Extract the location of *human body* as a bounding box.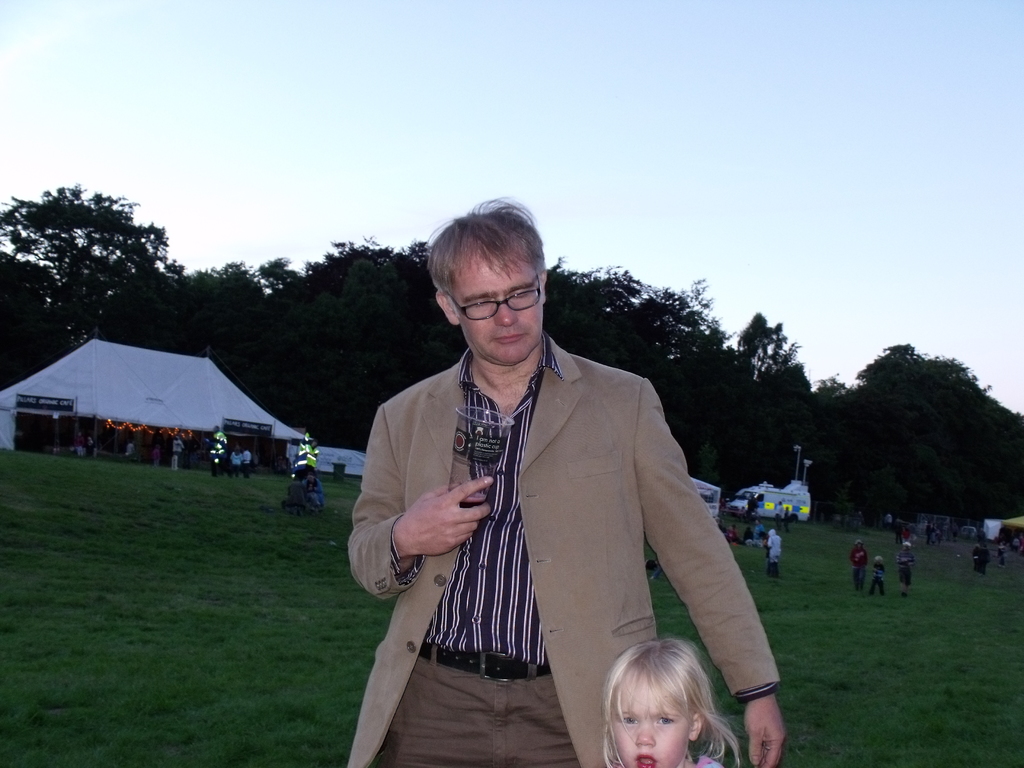
rect(936, 535, 943, 547).
